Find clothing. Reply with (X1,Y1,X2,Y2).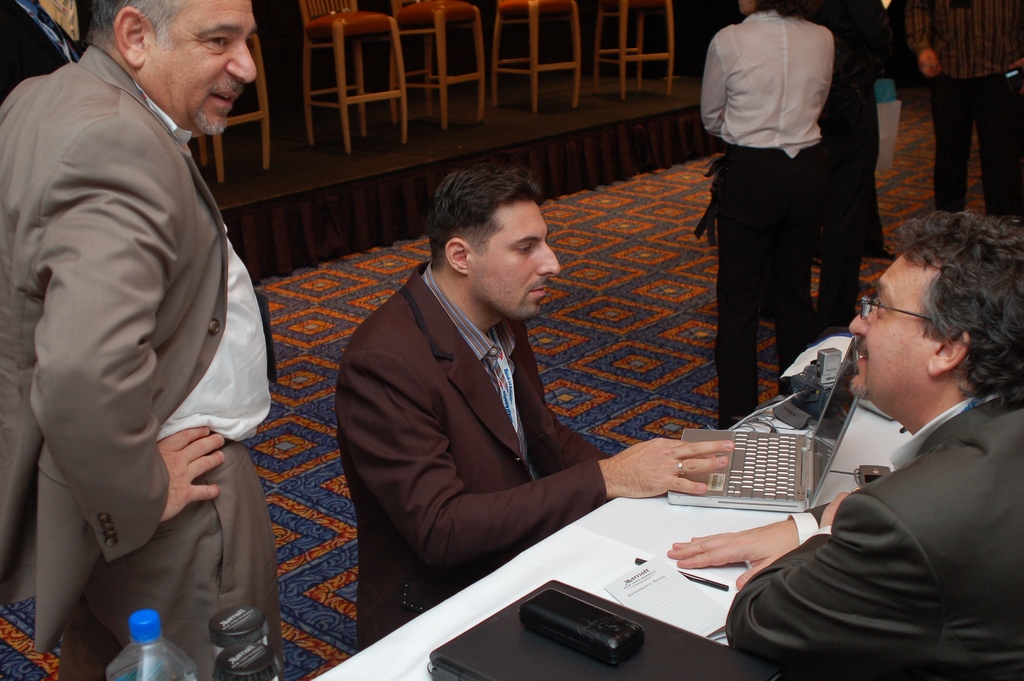
(340,260,612,648).
